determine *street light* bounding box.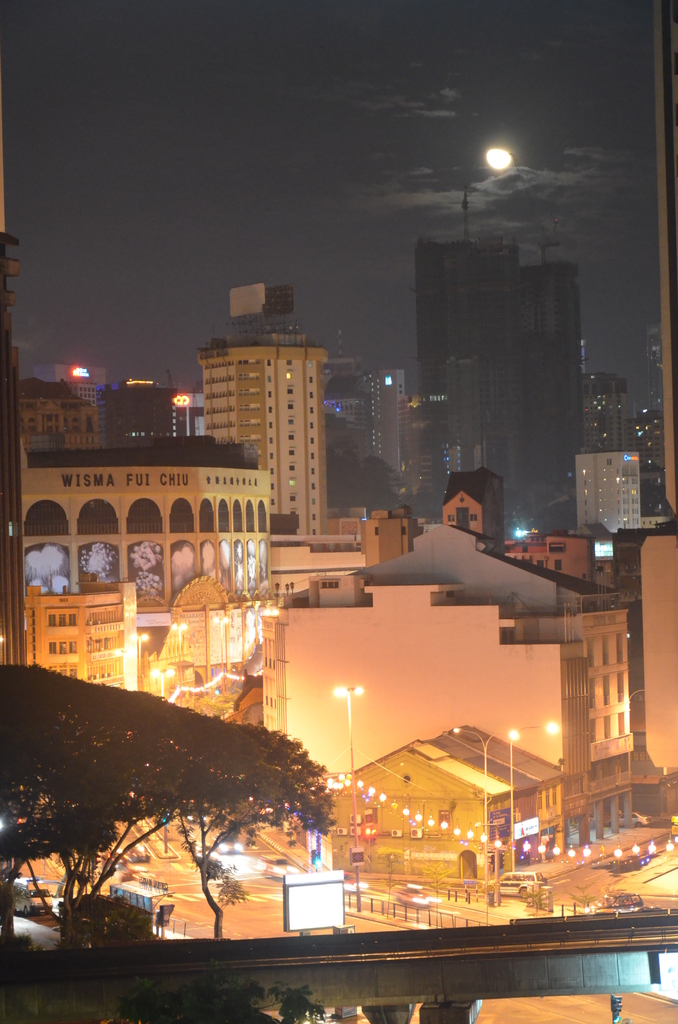
Determined: [509,718,560,891].
